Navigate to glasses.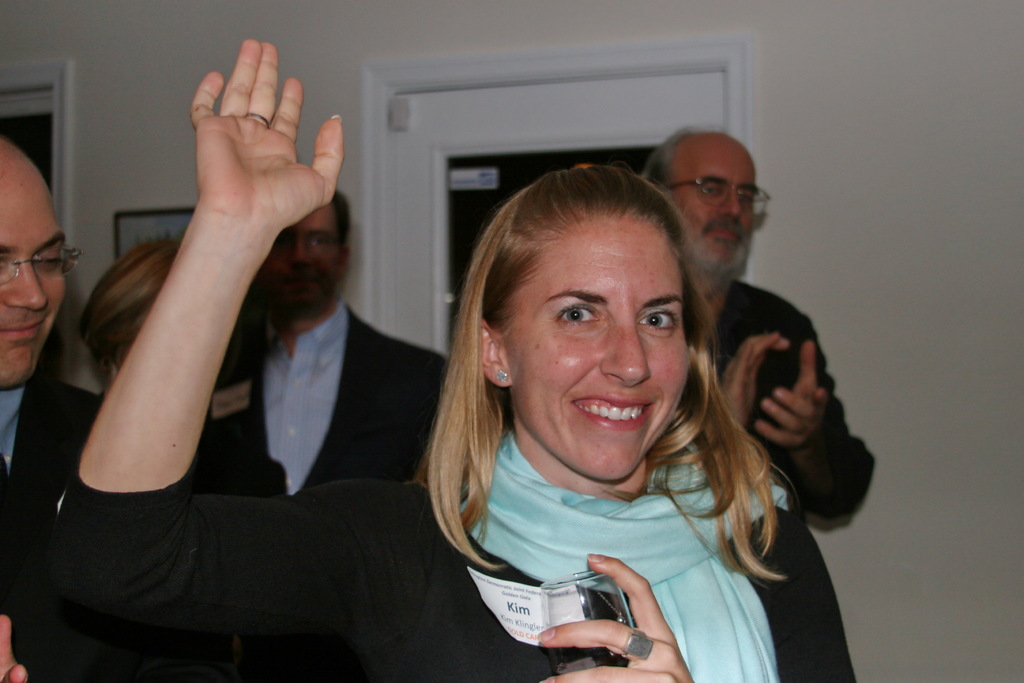
Navigation target: rect(666, 183, 767, 215).
